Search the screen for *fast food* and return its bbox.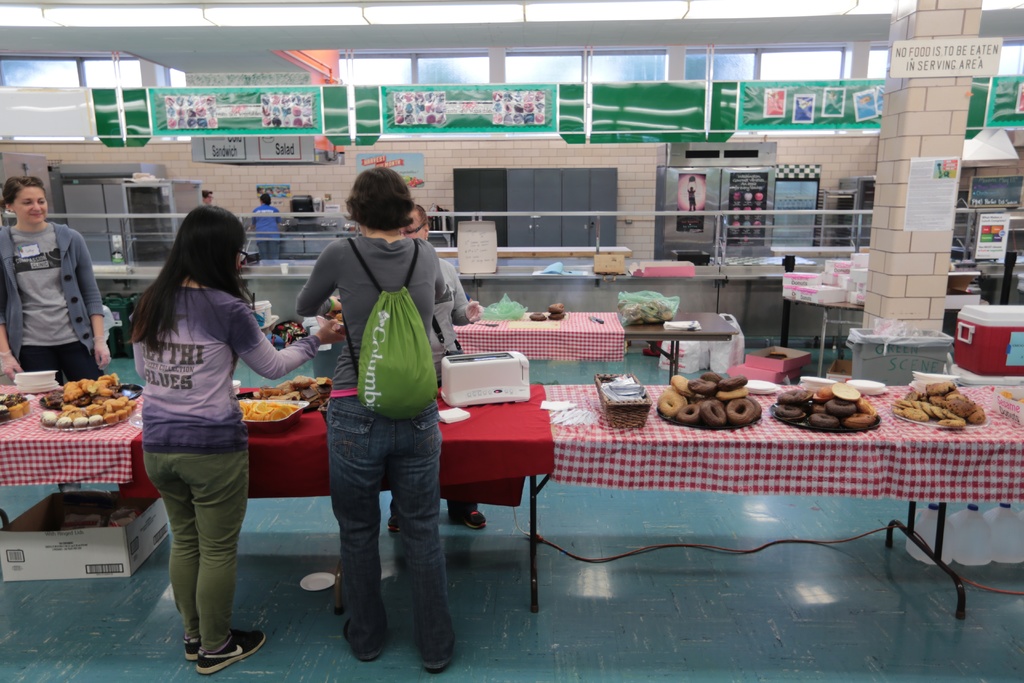
Found: {"x1": 687, "y1": 378, "x2": 722, "y2": 395}.
